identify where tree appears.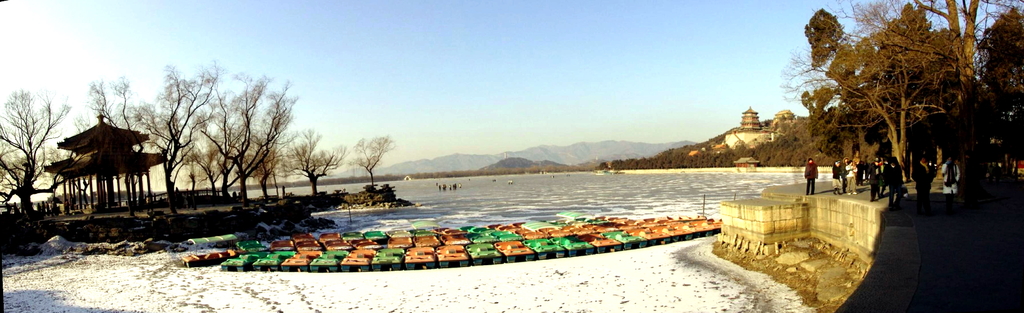
Appears at x1=237 y1=83 x2=319 y2=202.
